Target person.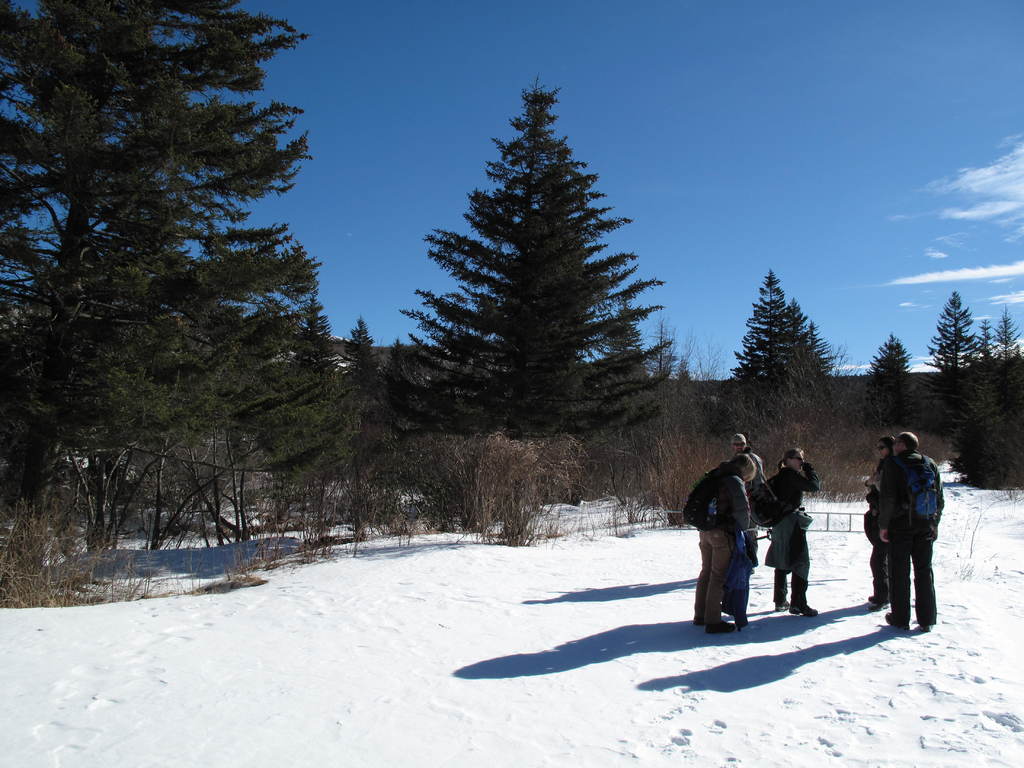
Target region: bbox(726, 431, 762, 574).
